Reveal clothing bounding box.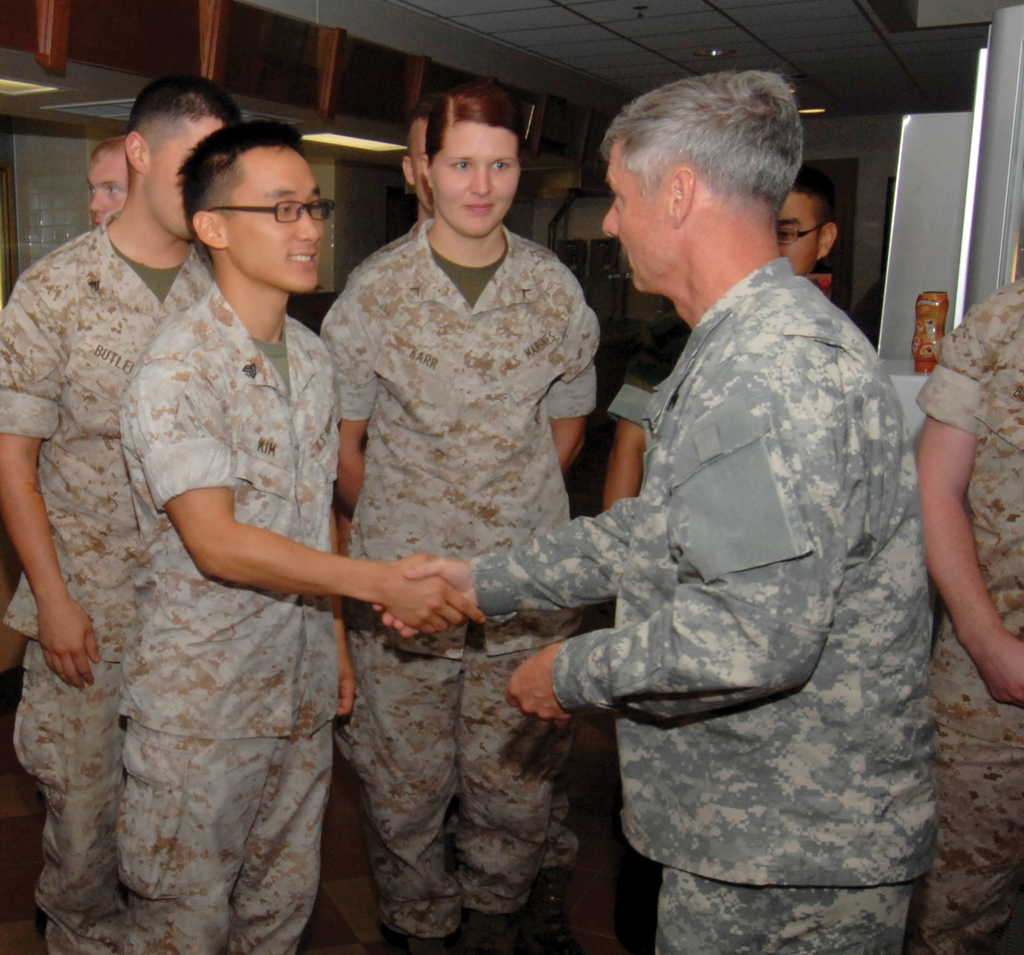
Revealed: [613,322,689,478].
